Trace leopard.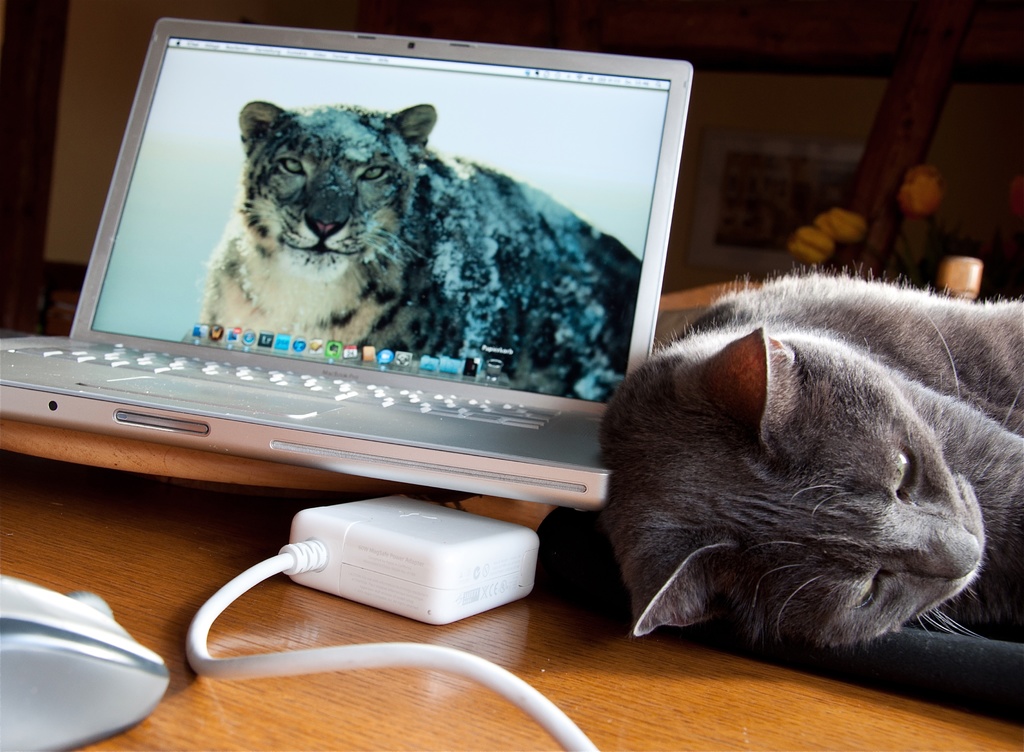
Traced to (198,97,651,404).
